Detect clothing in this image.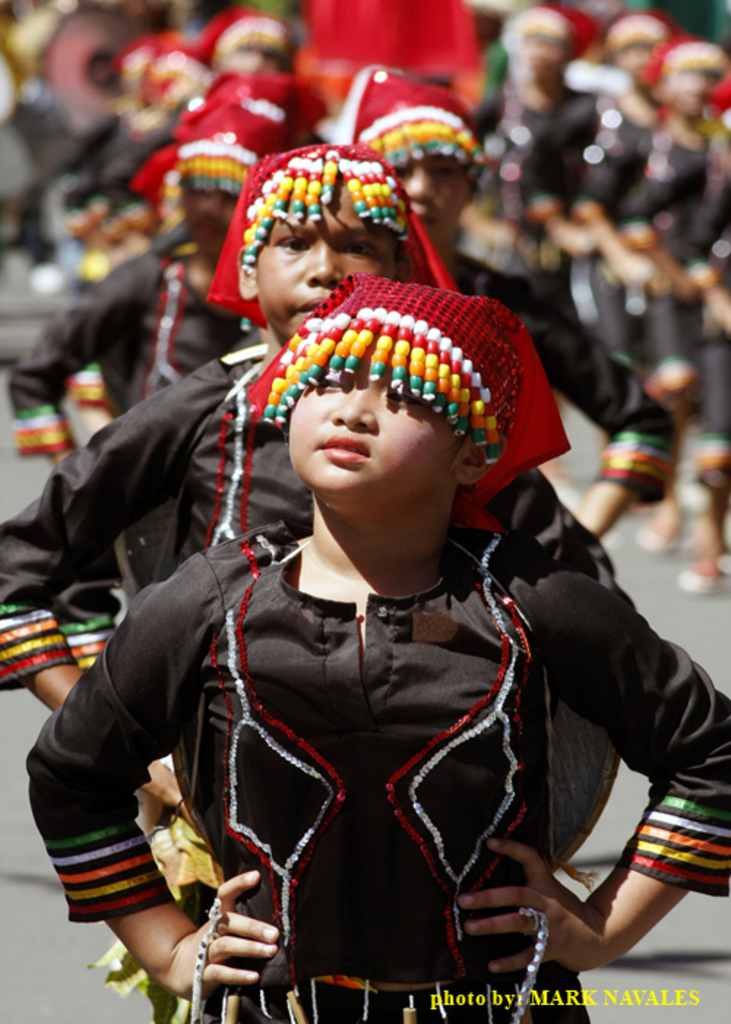
Detection: BBox(25, 508, 730, 1023).
